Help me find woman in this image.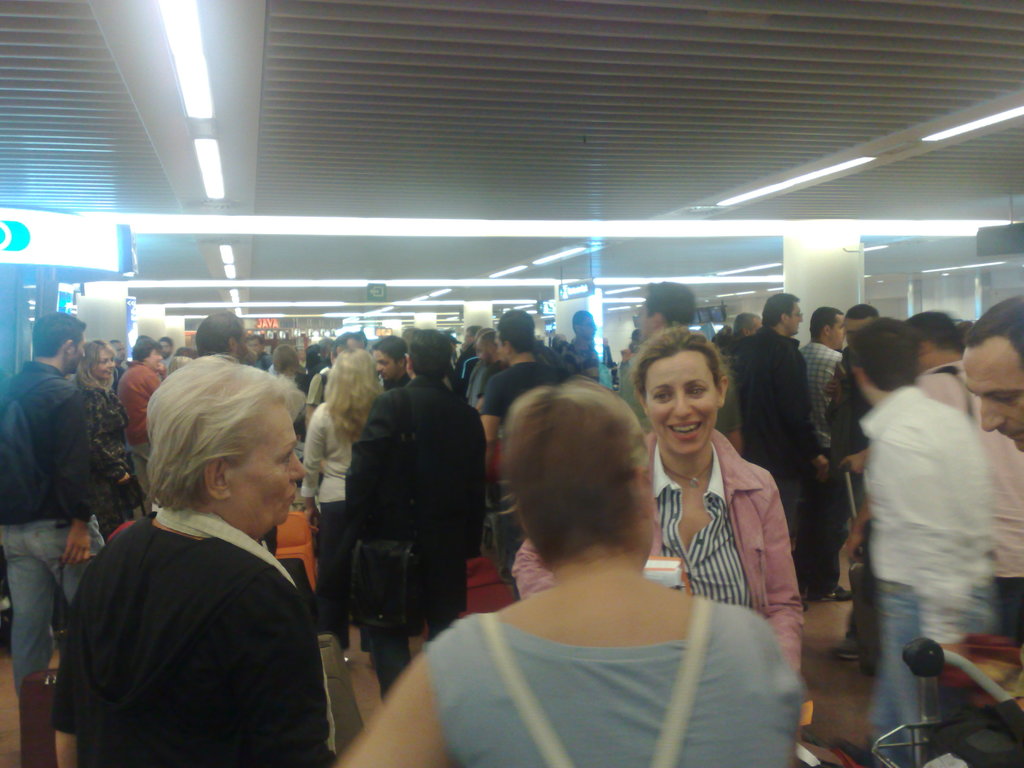
Found it: x1=508 y1=327 x2=806 y2=674.
